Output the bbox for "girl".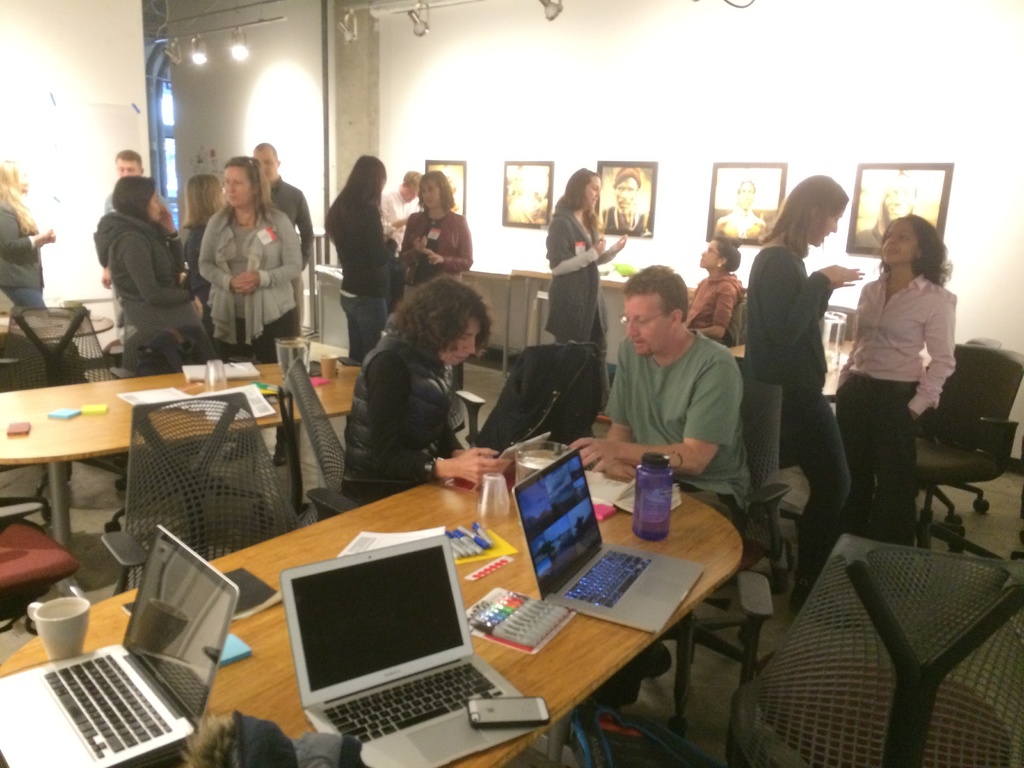
detection(835, 203, 959, 552).
